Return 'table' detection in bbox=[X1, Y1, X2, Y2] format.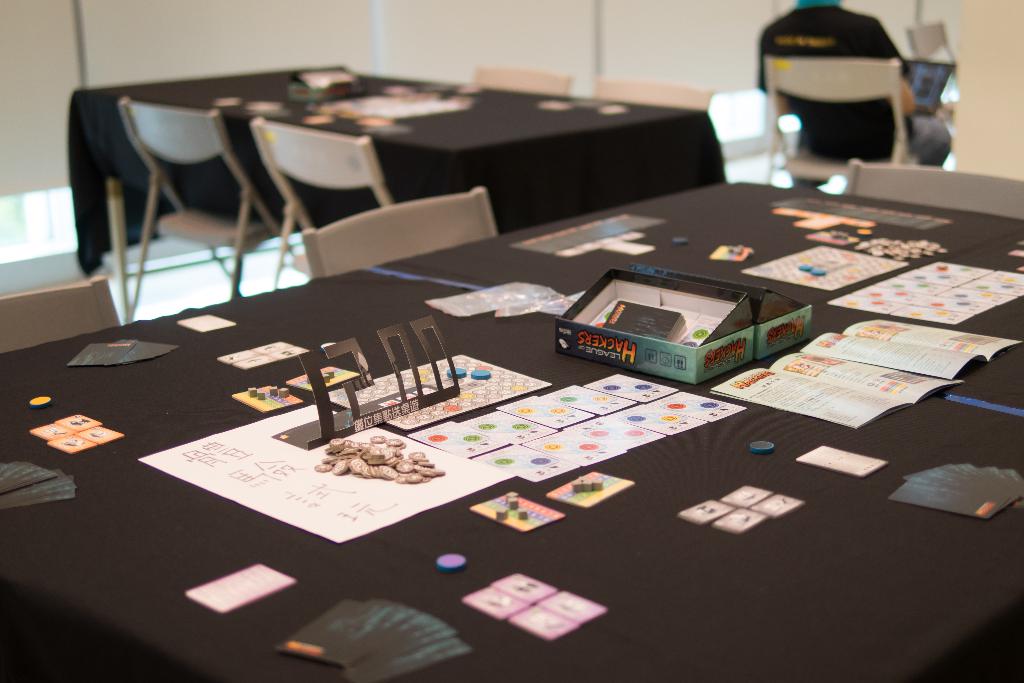
bbox=[79, 19, 737, 320].
